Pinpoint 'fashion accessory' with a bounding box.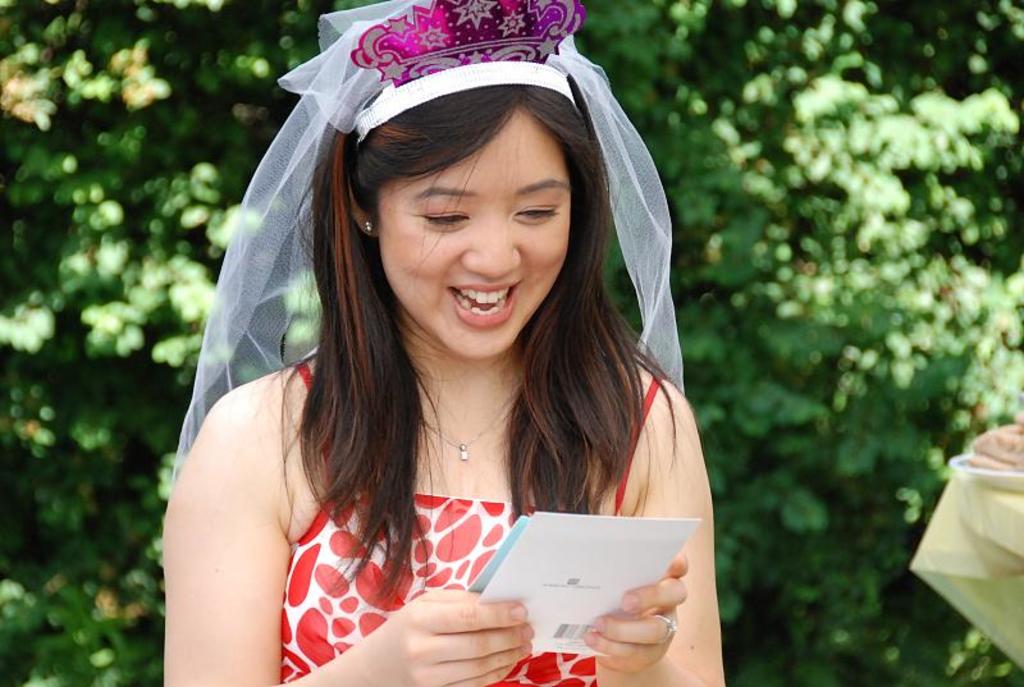
region(362, 215, 379, 241).
